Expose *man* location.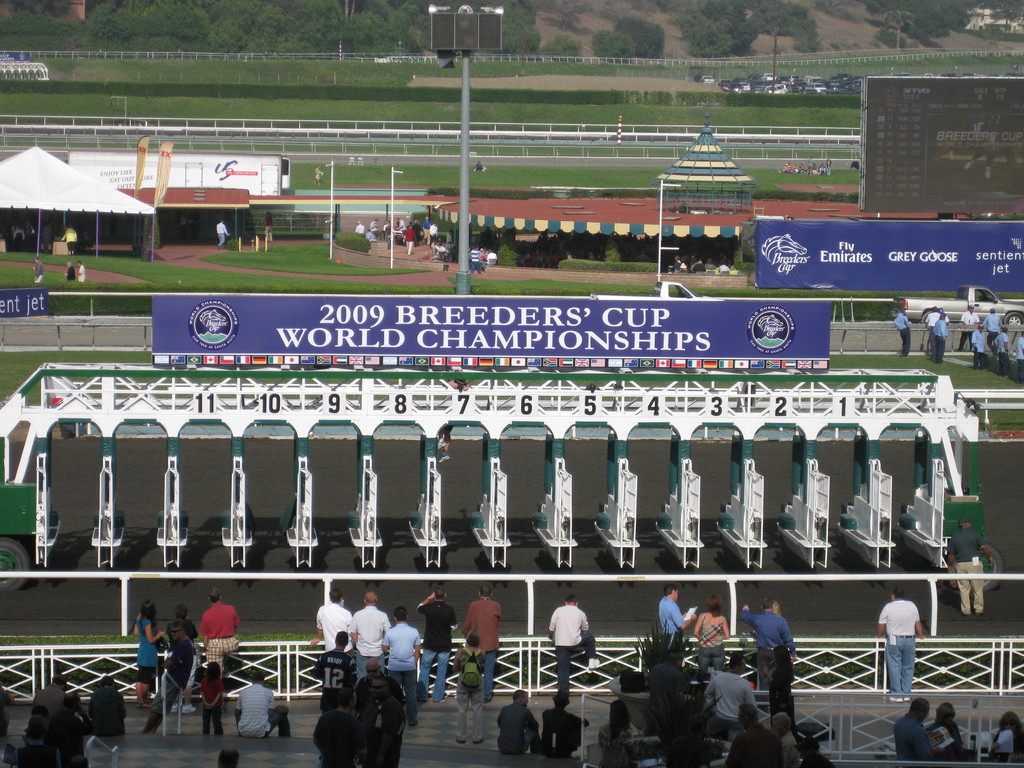
Exposed at locate(769, 709, 803, 767).
